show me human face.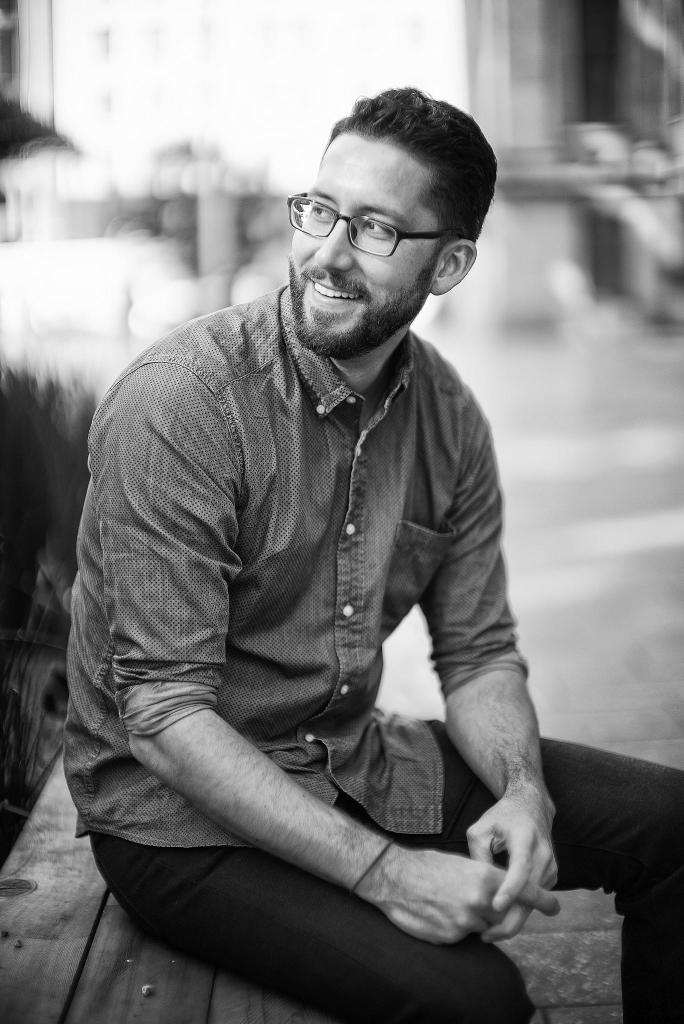
human face is here: [x1=287, y1=134, x2=439, y2=357].
